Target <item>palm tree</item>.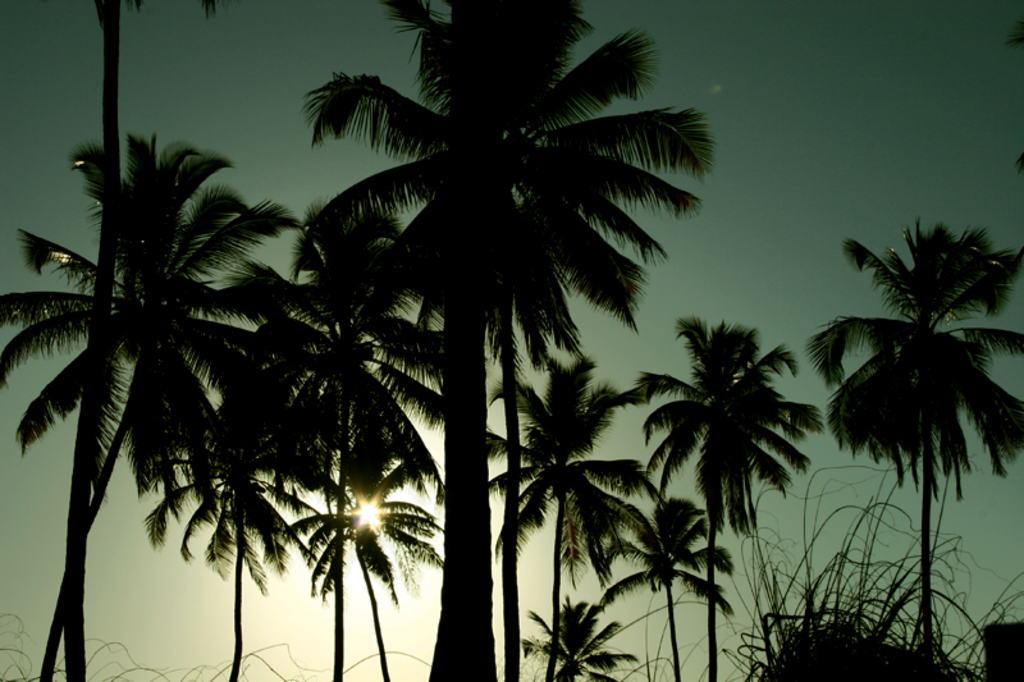
Target region: bbox=[628, 308, 826, 679].
